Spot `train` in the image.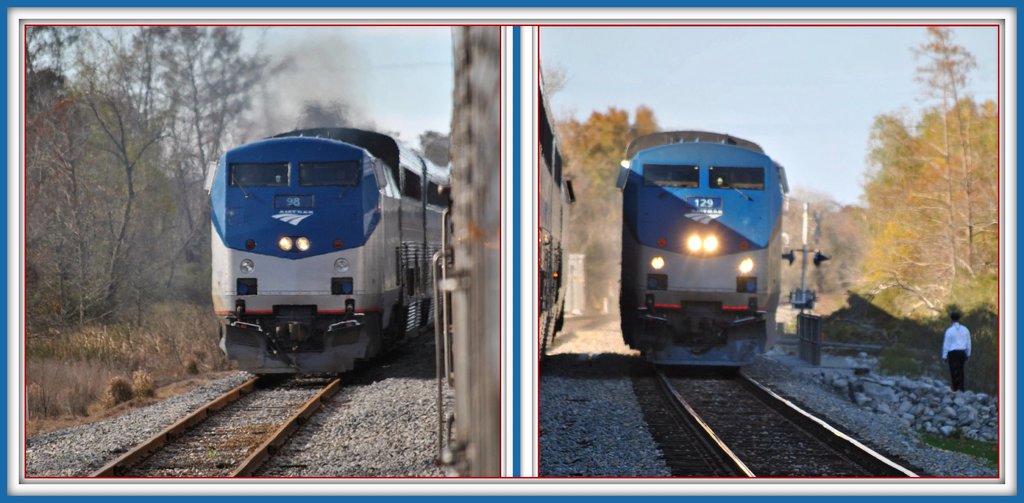
`train` found at [612, 120, 791, 374].
